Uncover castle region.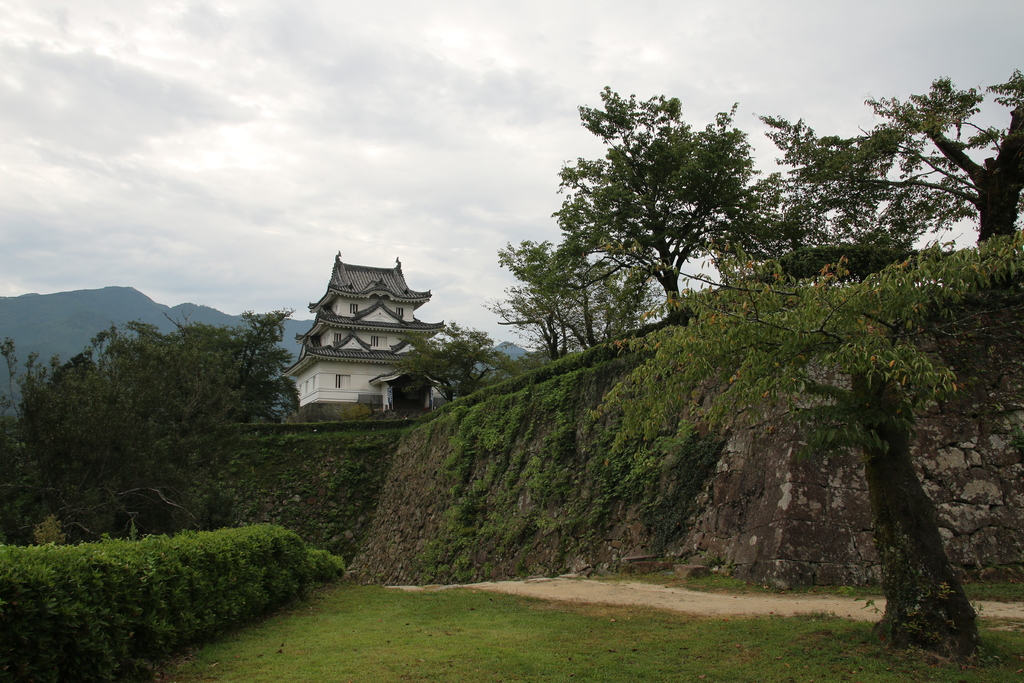
Uncovered: [278,251,460,418].
